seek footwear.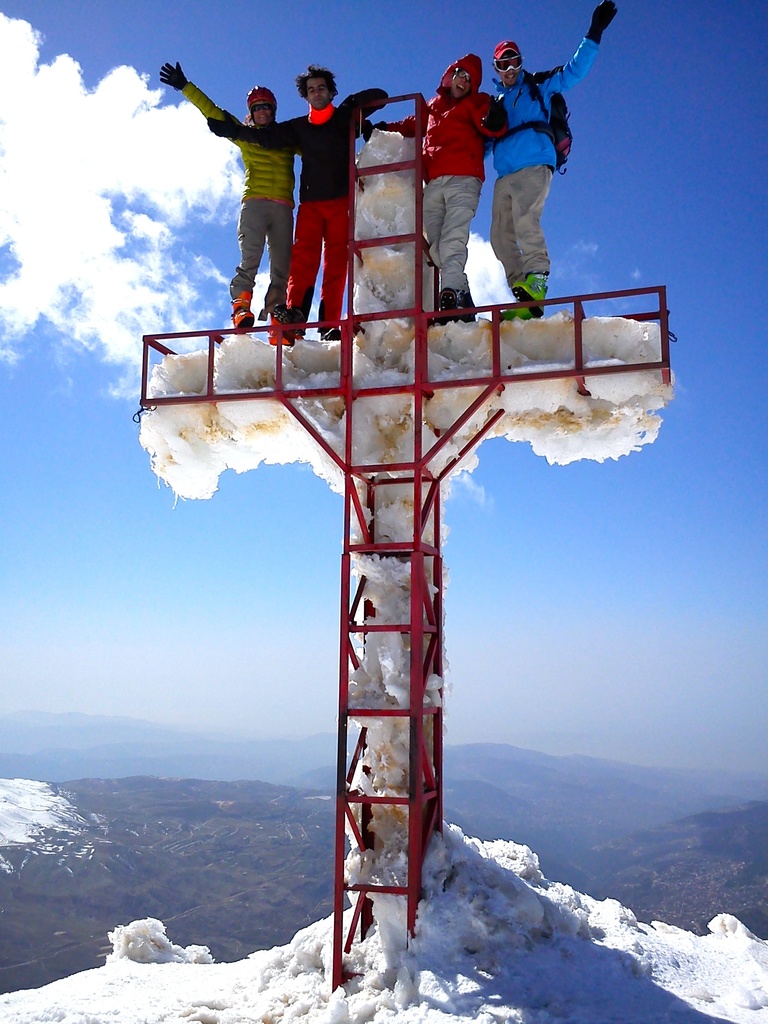
l=316, t=324, r=340, b=345.
